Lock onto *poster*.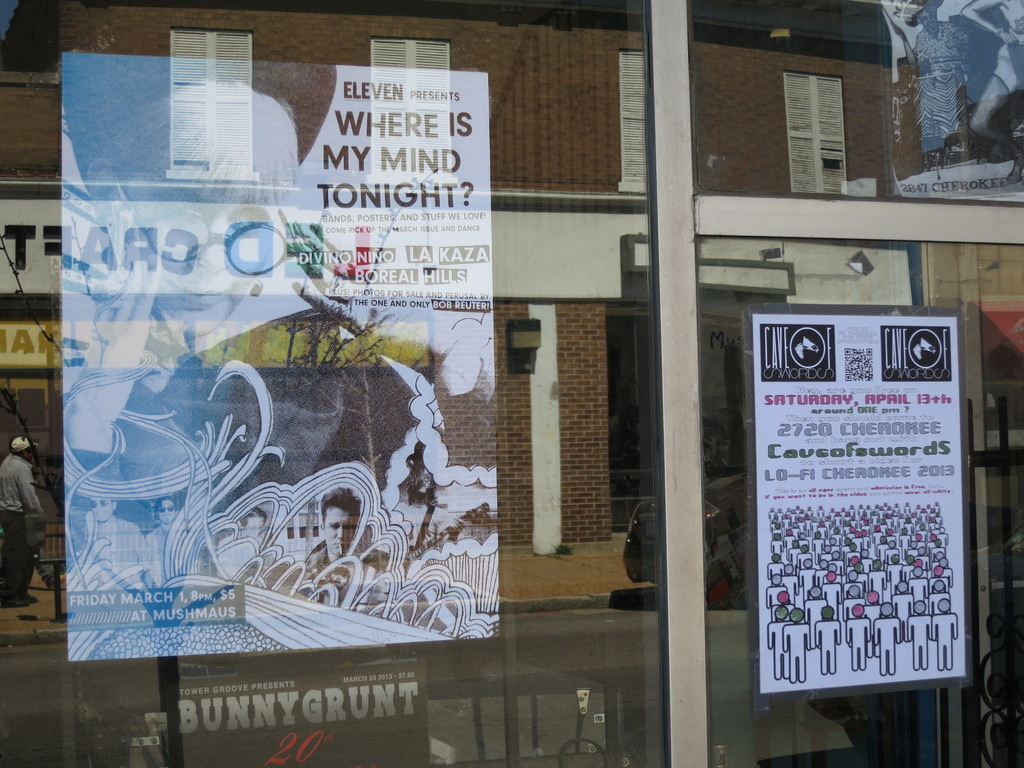
Locked: 751,285,957,708.
